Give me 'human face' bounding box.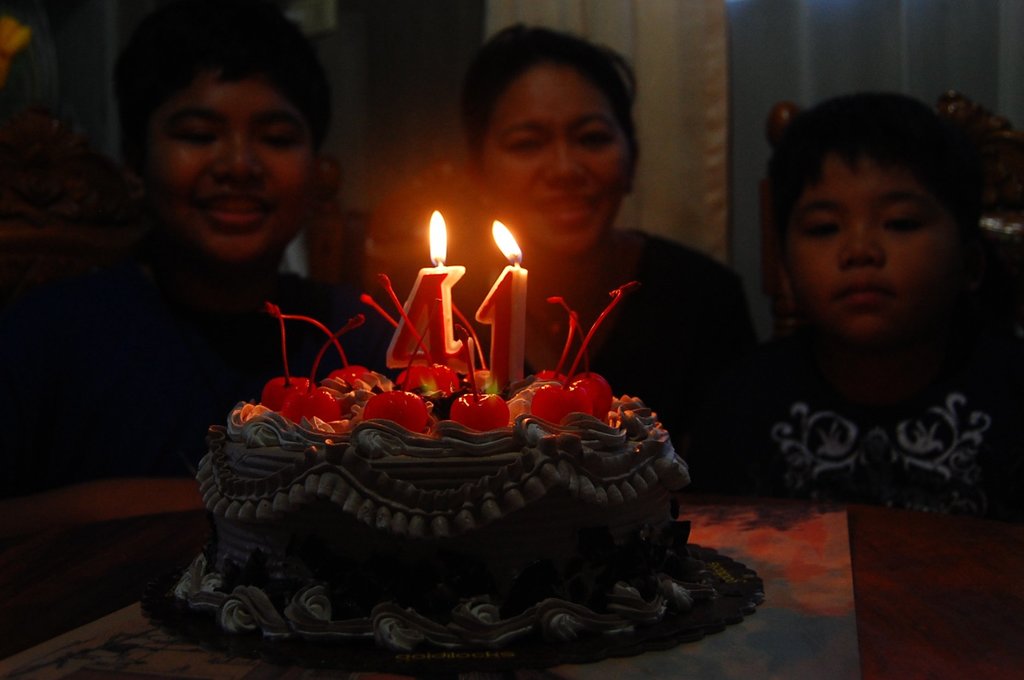
bbox=[483, 65, 630, 257].
